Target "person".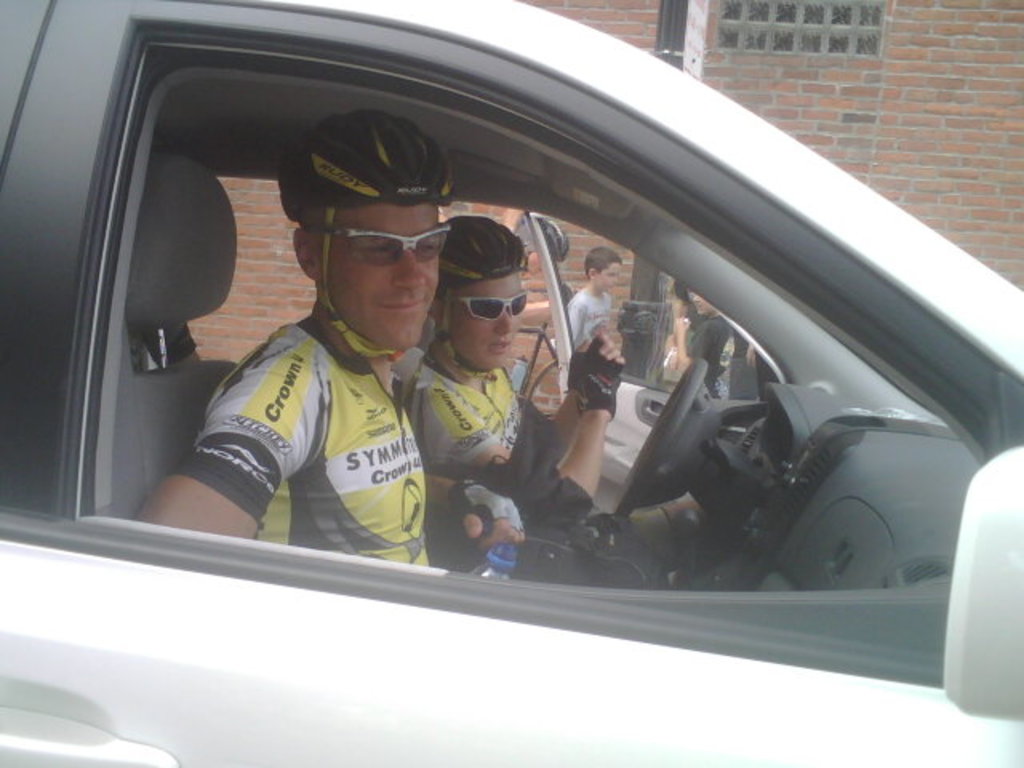
Target region: l=400, t=213, r=734, b=595.
